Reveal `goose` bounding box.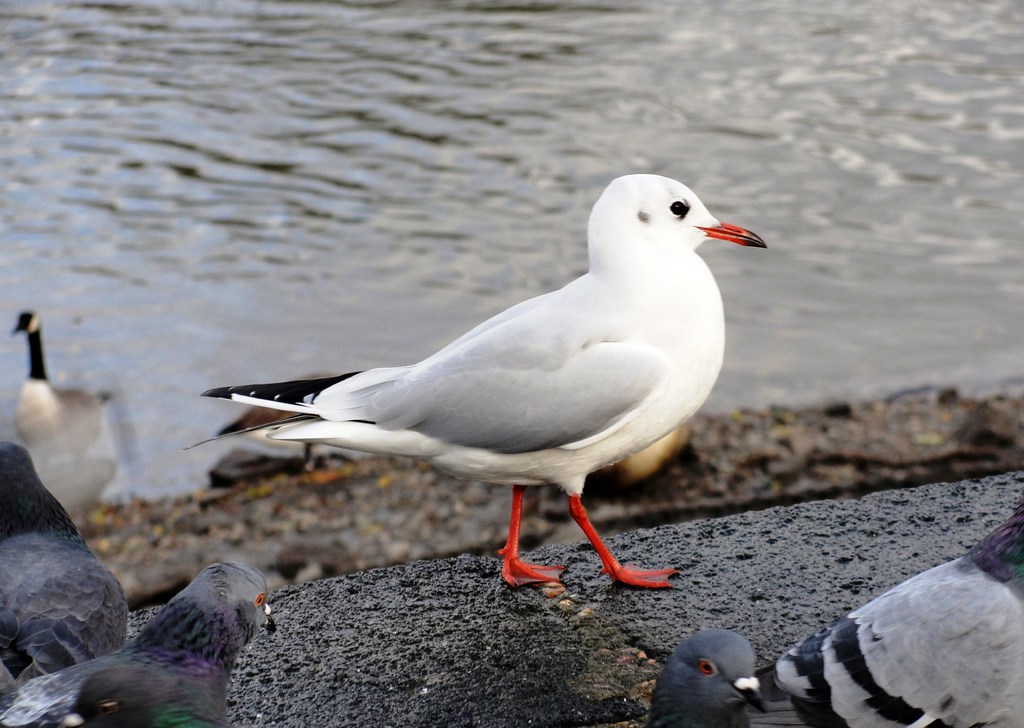
Revealed: (left=0, top=448, right=127, bottom=668).
